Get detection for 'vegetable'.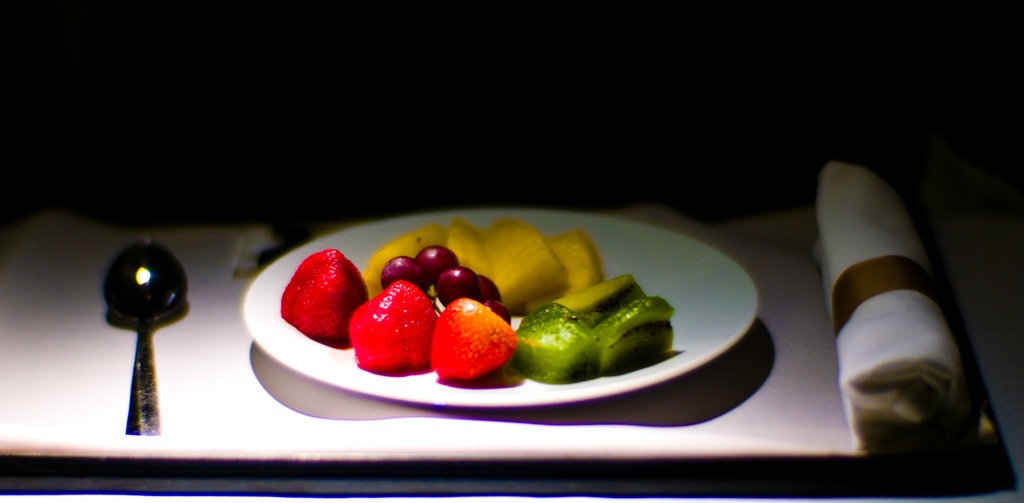
Detection: bbox(515, 301, 595, 380).
